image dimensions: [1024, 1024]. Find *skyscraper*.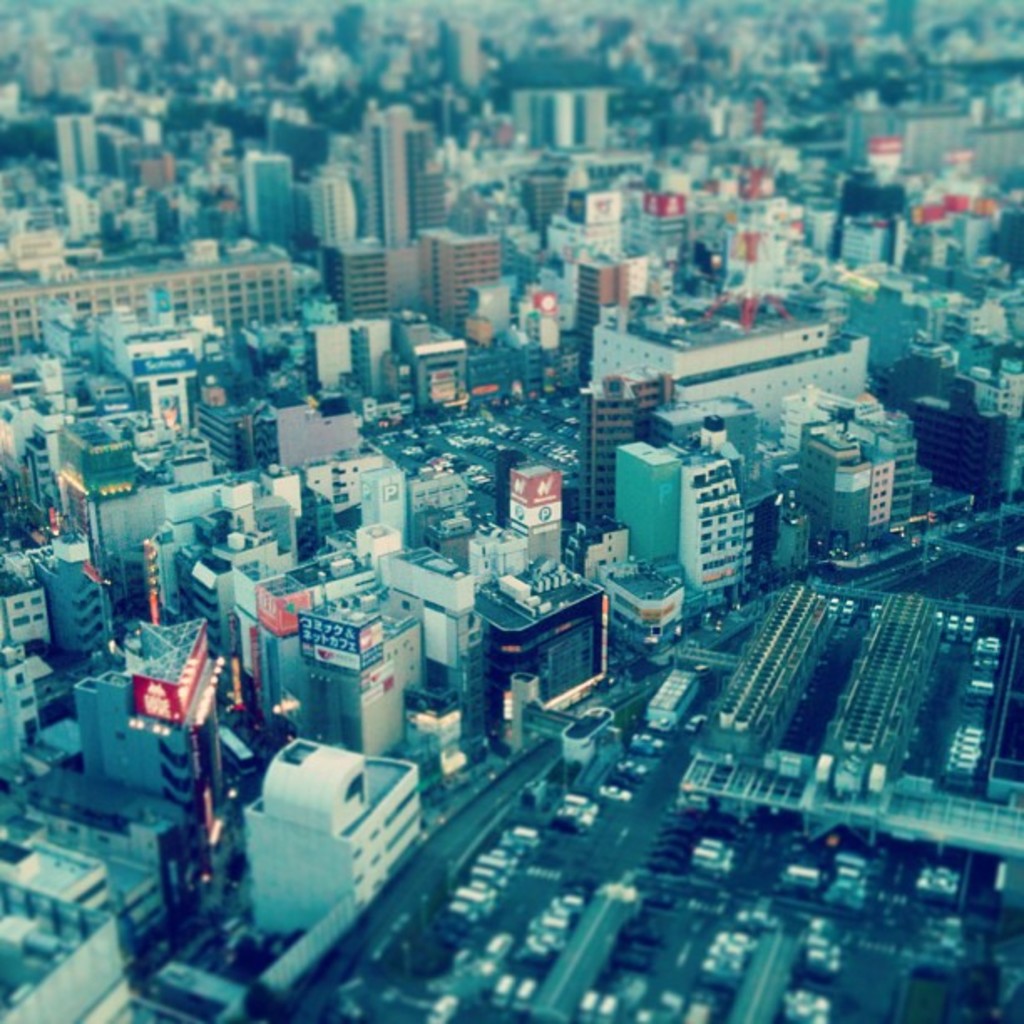
x1=616 y1=427 x2=768 y2=602.
